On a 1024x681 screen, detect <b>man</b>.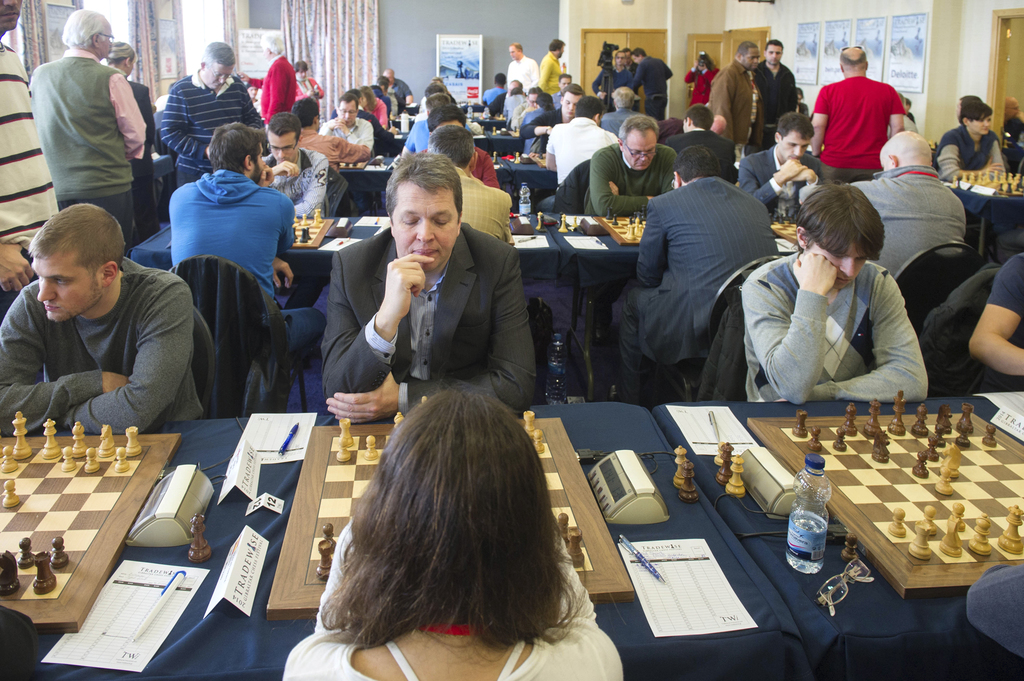
(740, 113, 824, 211).
